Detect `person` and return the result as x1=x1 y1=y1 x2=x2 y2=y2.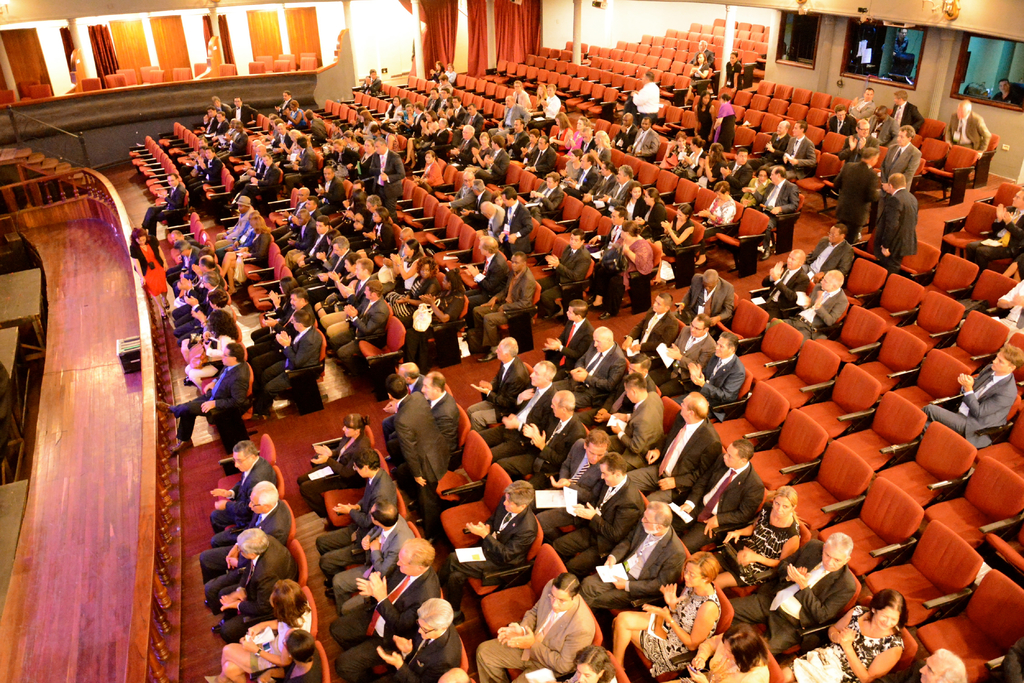
x1=206 y1=112 x2=244 y2=155.
